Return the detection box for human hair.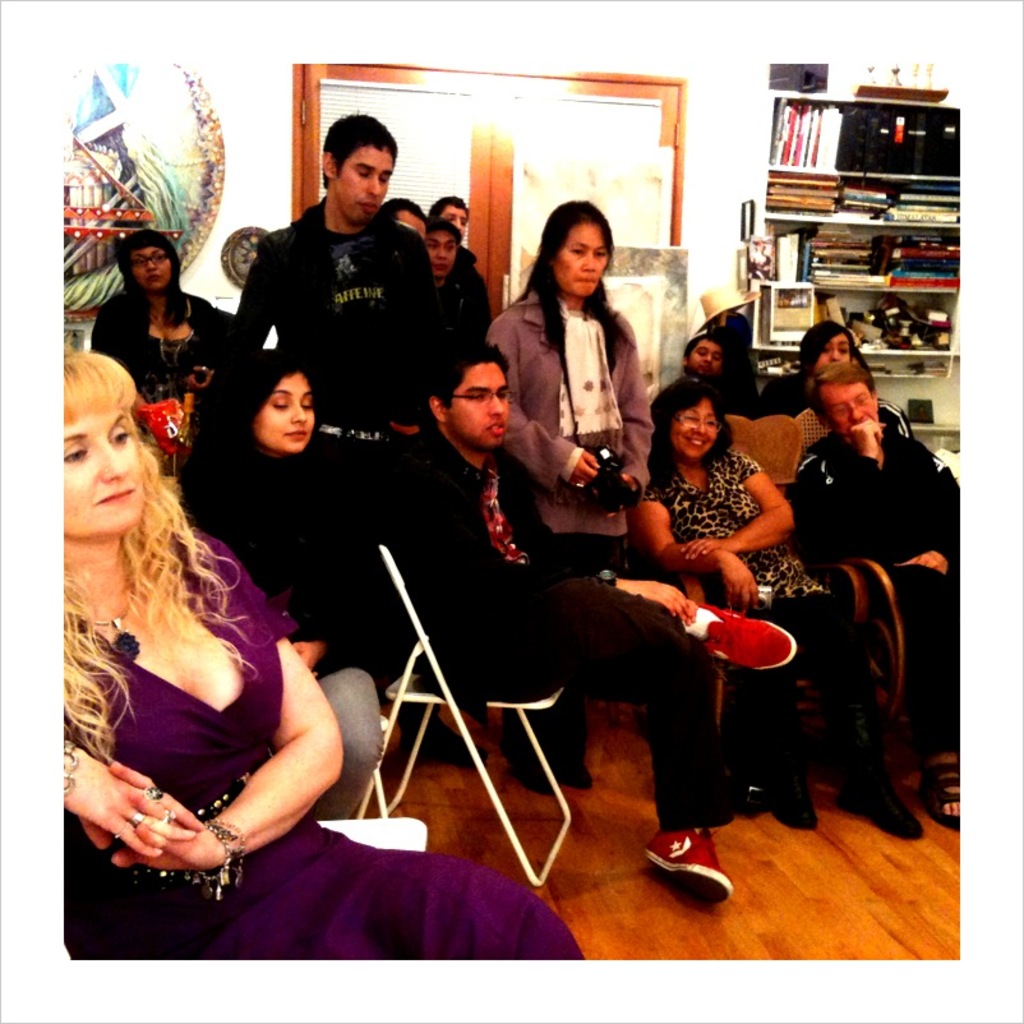
l=323, t=107, r=397, b=192.
